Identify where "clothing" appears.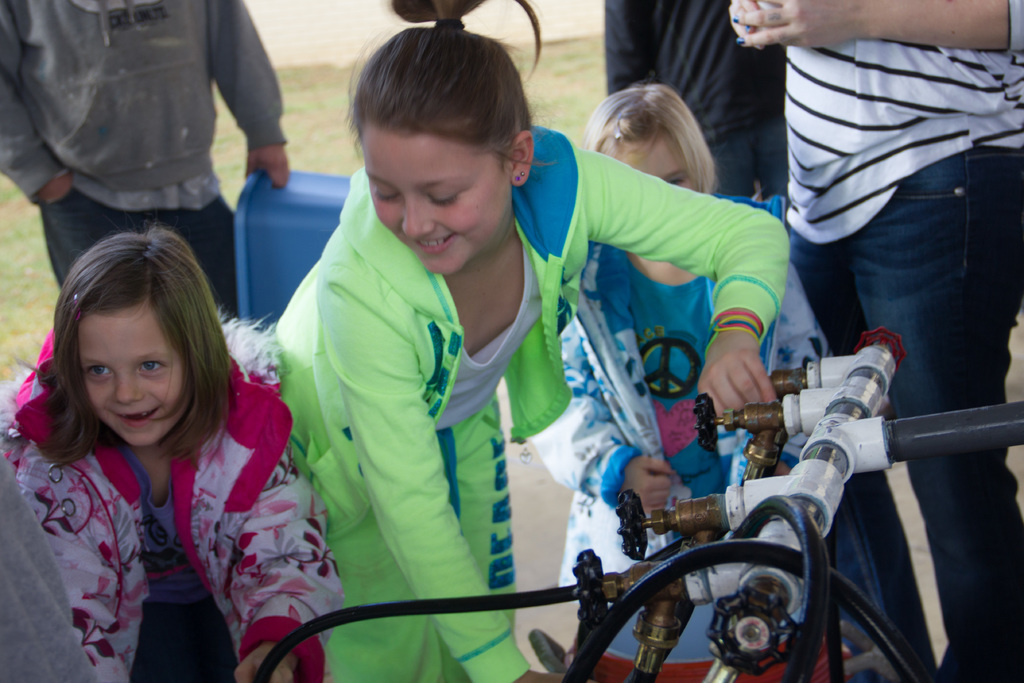
Appears at box(0, 0, 286, 308).
